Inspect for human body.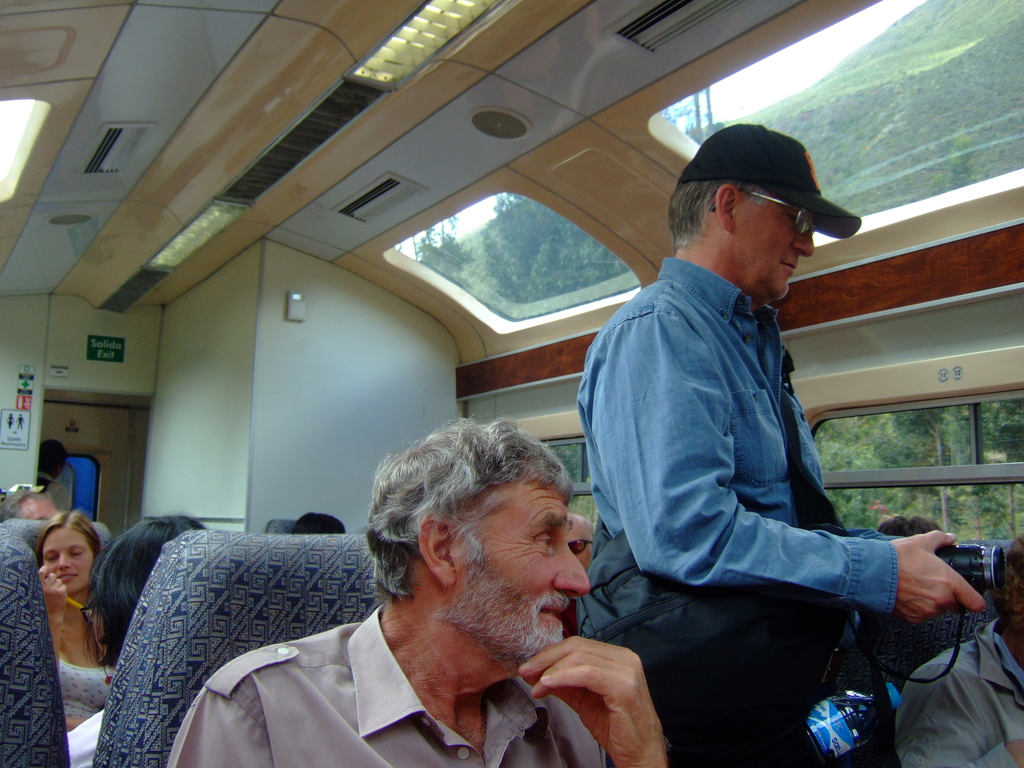
Inspection: 136:412:661:767.
